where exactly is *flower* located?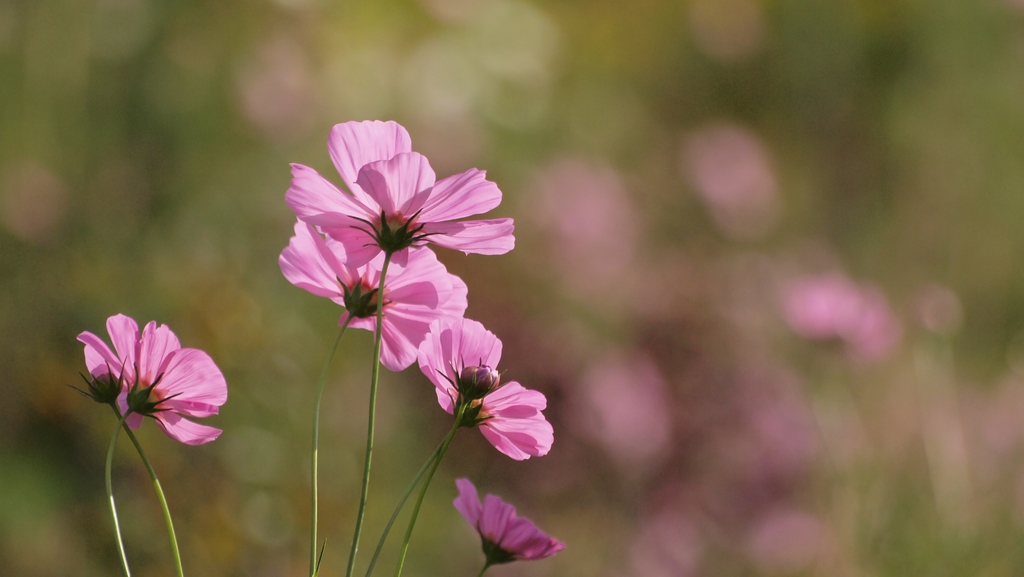
Its bounding box is [76,330,142,434].
